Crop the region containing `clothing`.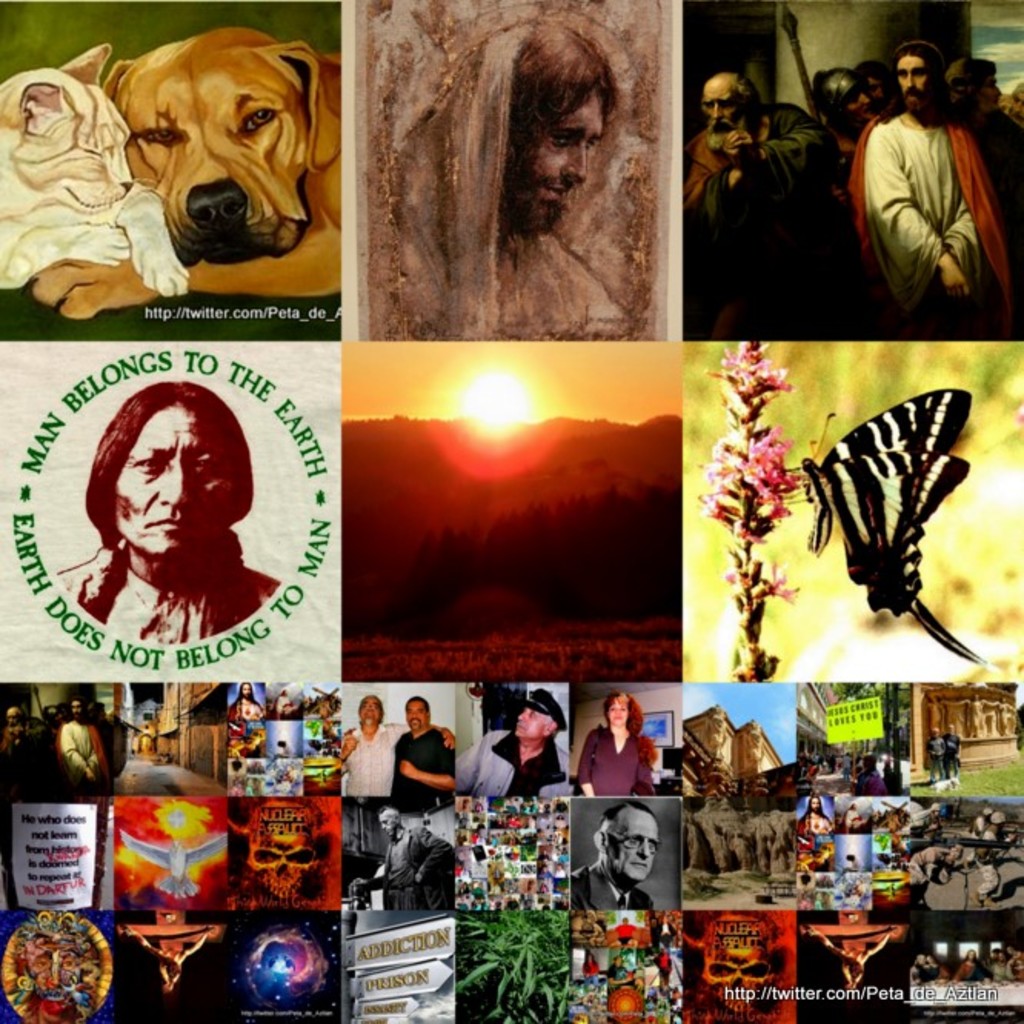
Crop region: 377, 823, 458, 912.
